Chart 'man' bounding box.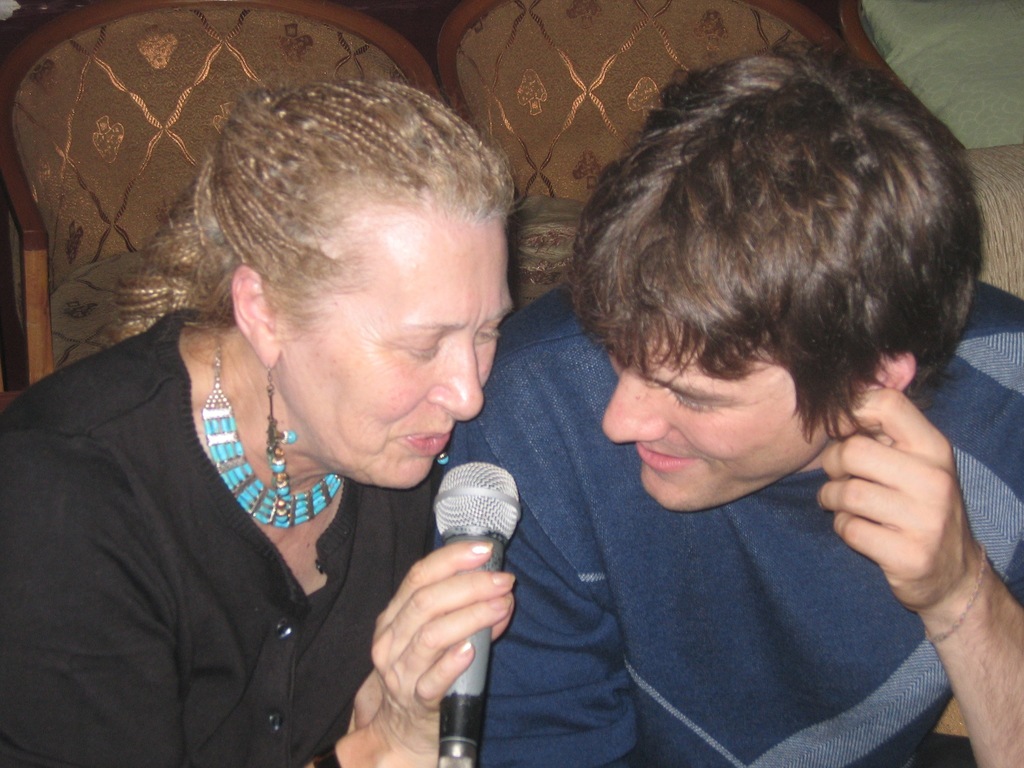
Charted: bbox=(314, 52, 1008, 749).
